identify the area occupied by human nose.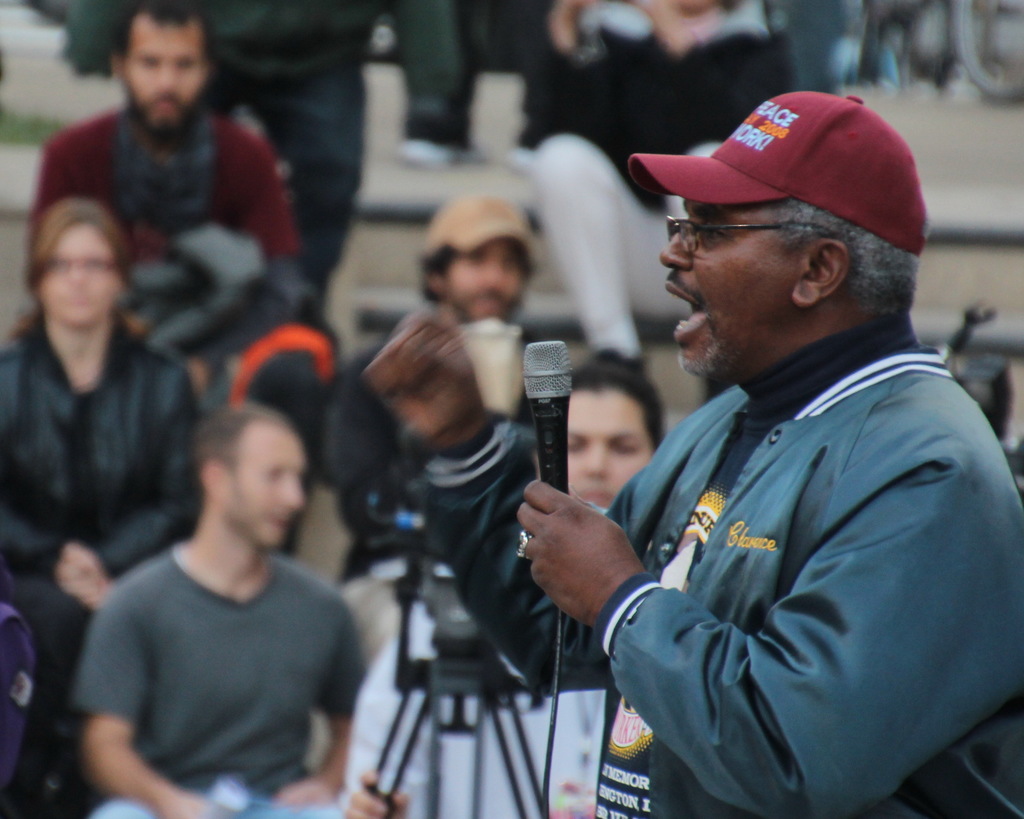
Area: rect(159, 65, 178, 88).
